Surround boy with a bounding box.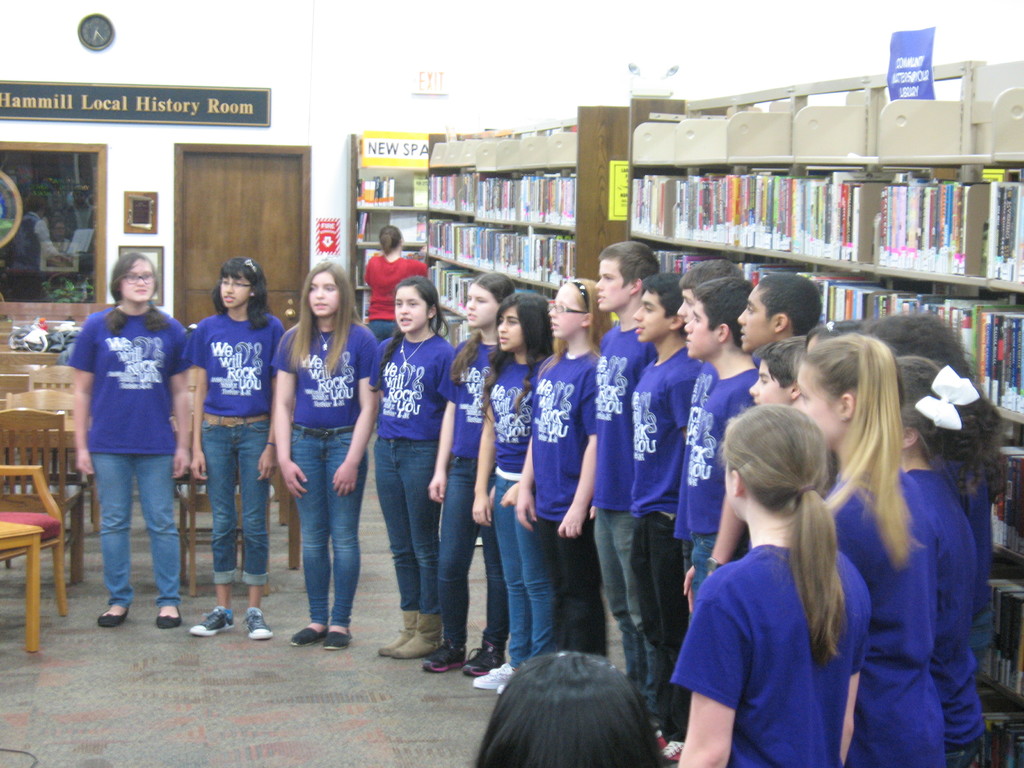
{"x1": 628, "y1": 273, "x2": 698, "y2": 759}.
